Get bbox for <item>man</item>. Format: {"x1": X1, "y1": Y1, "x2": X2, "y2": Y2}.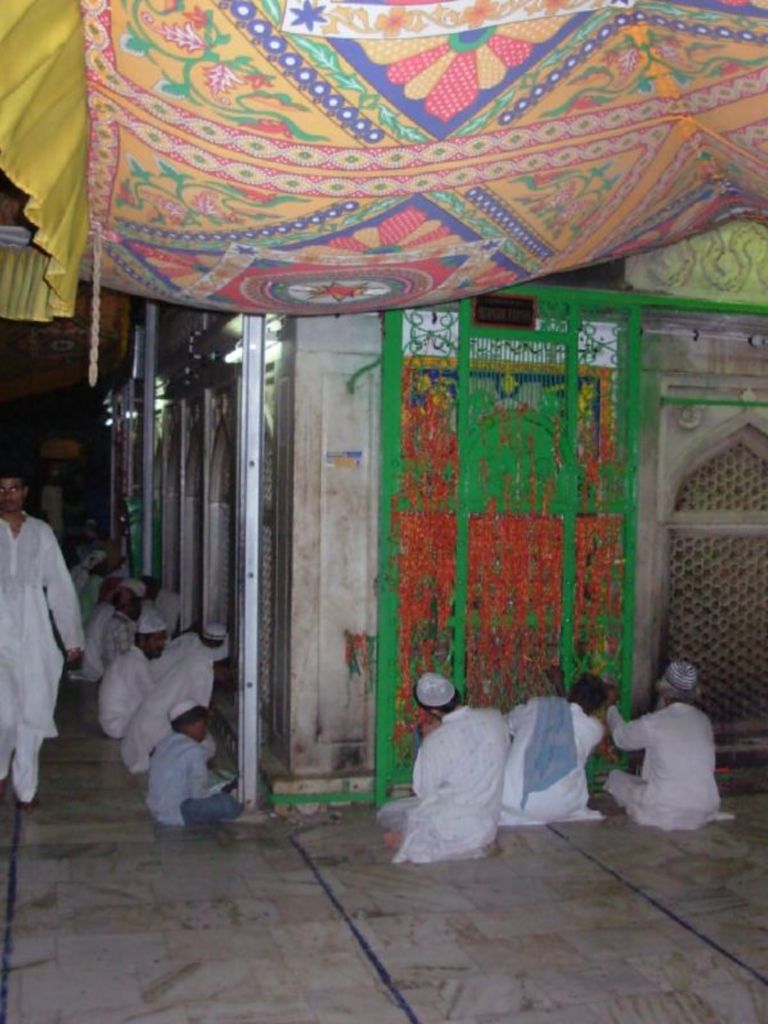
{"x1": 0, "y1": 460, "x2": 86, "y2": 809}.
